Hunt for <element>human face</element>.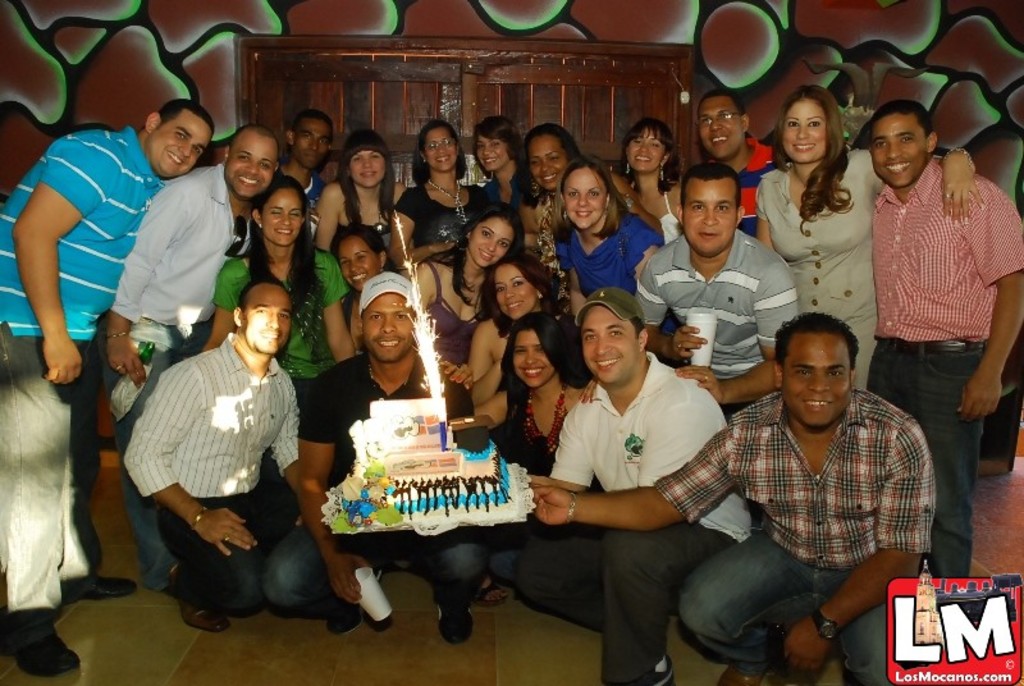
Hunted down at {"left": 872, "top": 113, "right": 924, "bottom": 188}.
